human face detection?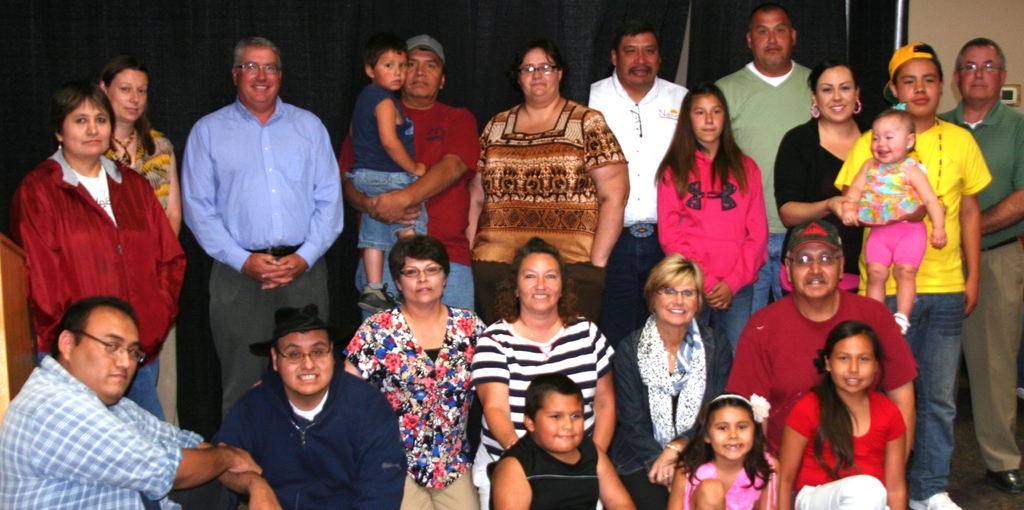
616 33 663 83
